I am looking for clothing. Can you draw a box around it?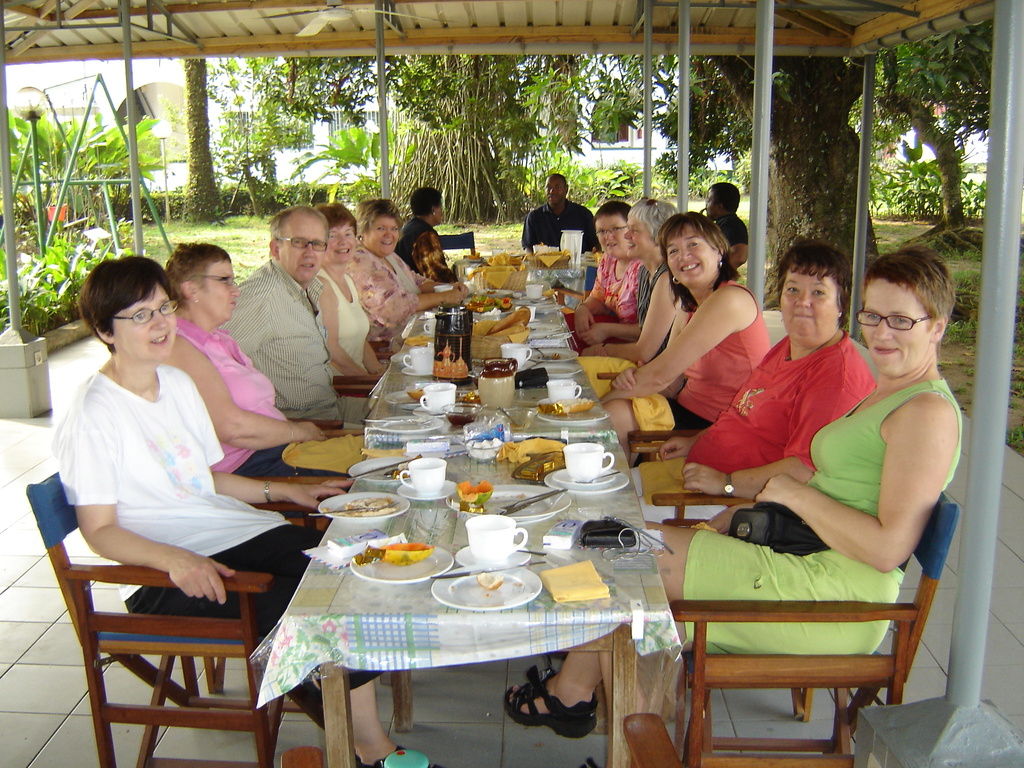
Sure, the bounding box is 159 314 344 481.
